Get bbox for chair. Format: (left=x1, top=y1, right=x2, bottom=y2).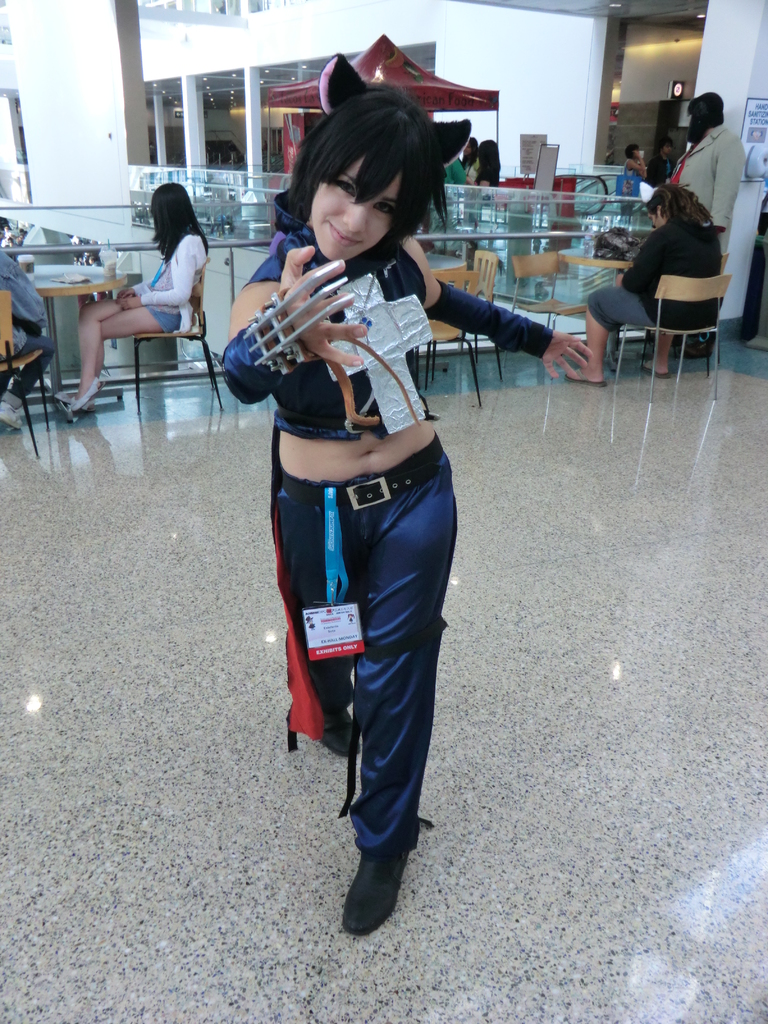
(left=132, top=258, right=223, bottom=406).
